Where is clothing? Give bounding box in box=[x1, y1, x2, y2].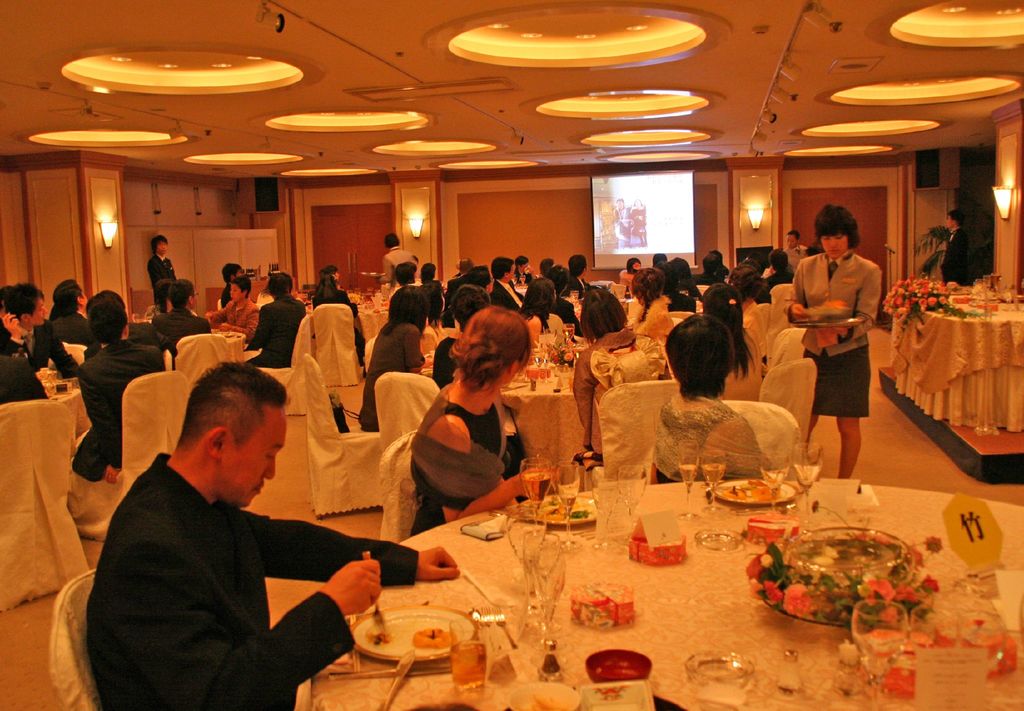
box=[77, 445, 416, 710].
